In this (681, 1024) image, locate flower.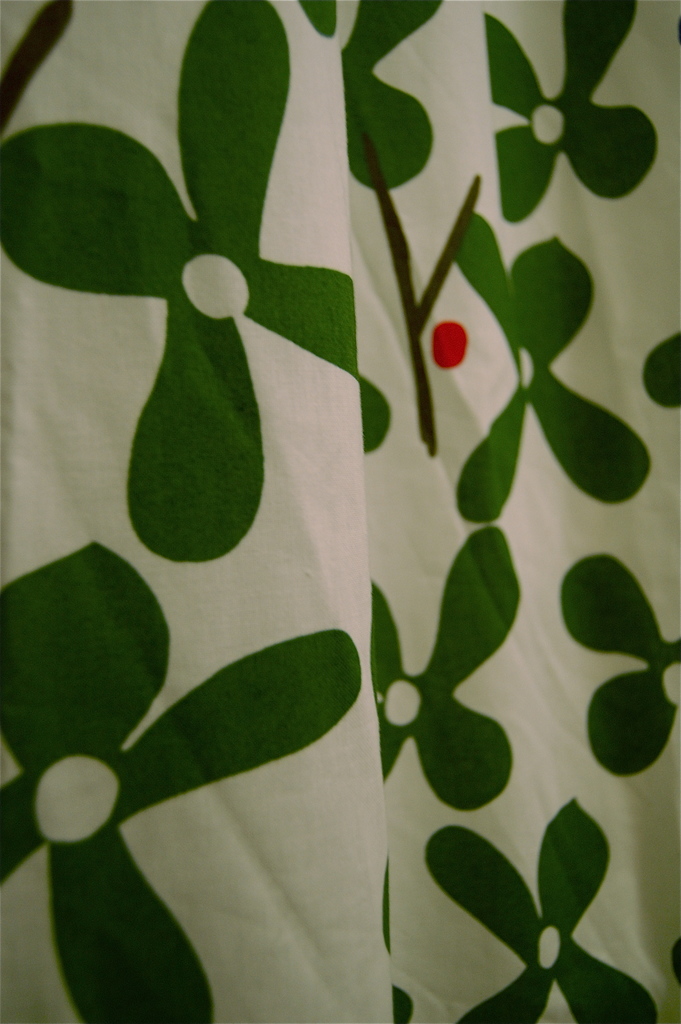
Bounding box: pyautogui.locateOnScreen(488, 0, 657, 220).
